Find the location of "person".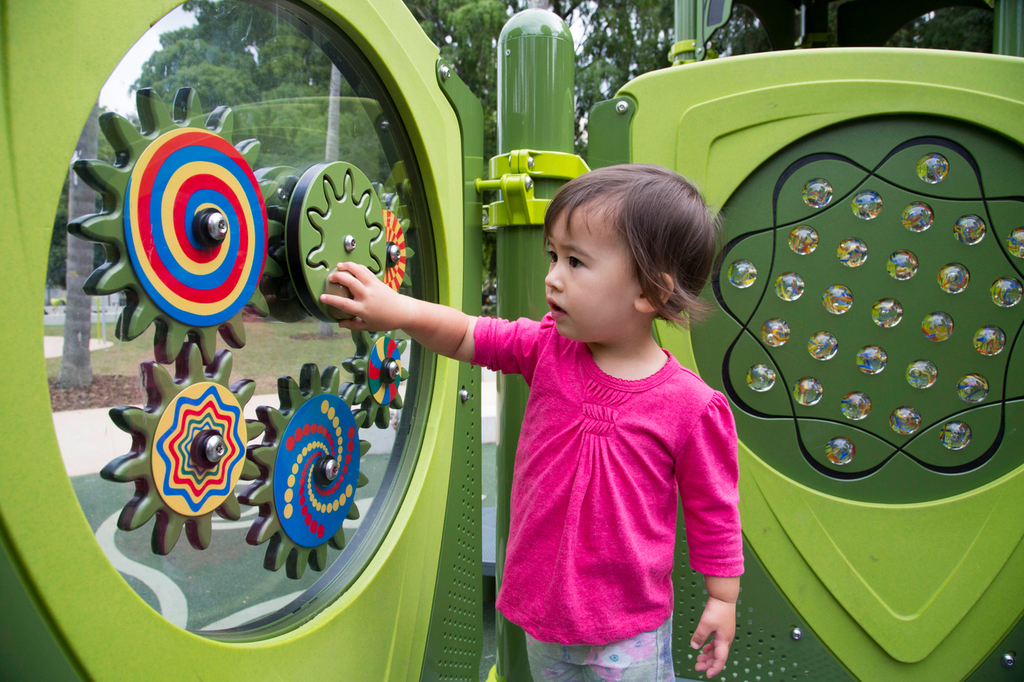
Location: [422, 142, 754, 676].
